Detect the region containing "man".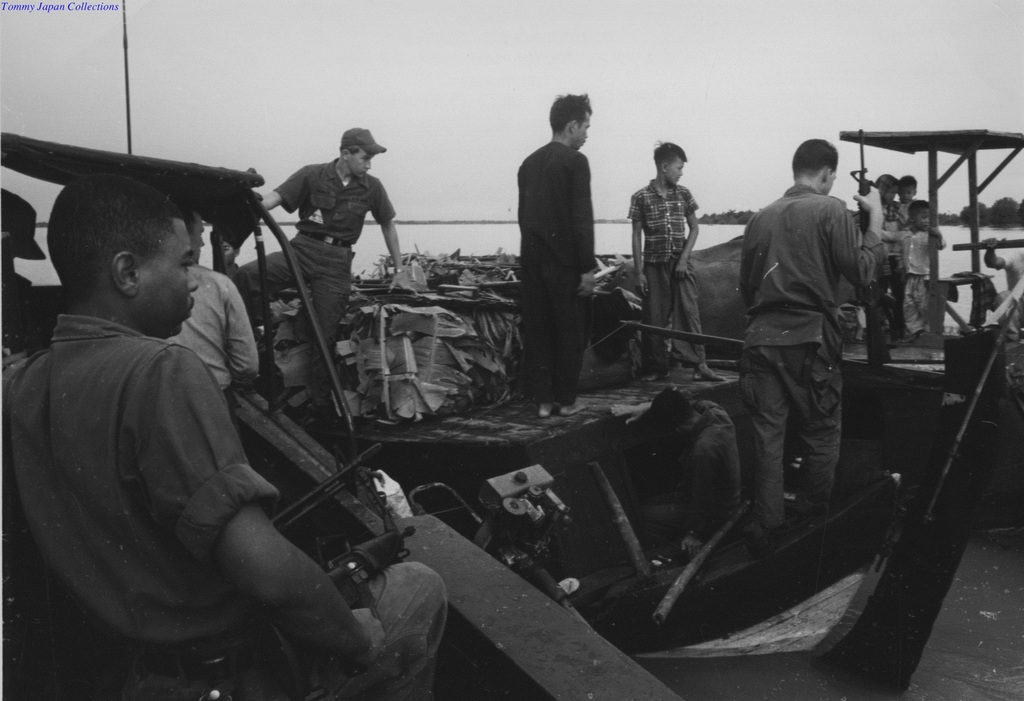
(x1=518, y1=88, x2=598, y2=422).
